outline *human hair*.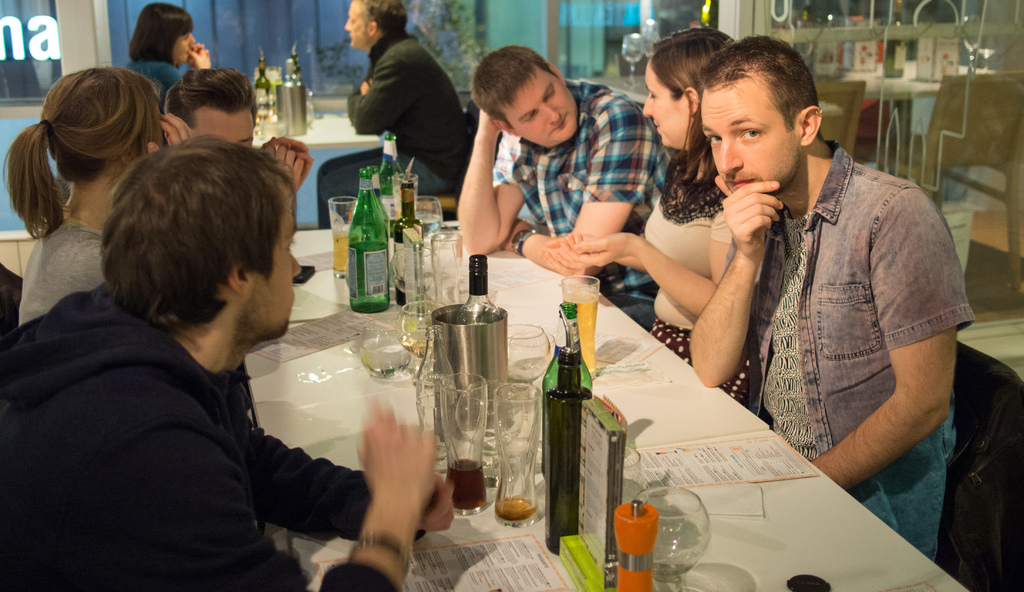
Outline: (x1=696, y1=31, x2=828, y2=140).
